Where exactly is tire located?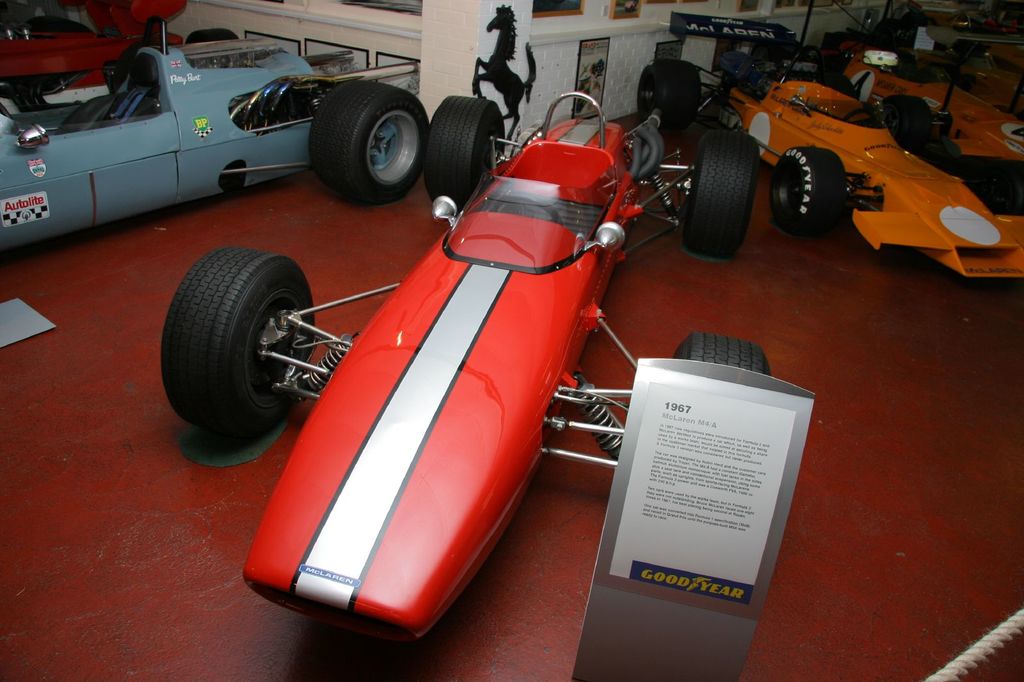
Its bounding box is box(677, 332, 772, 383).
